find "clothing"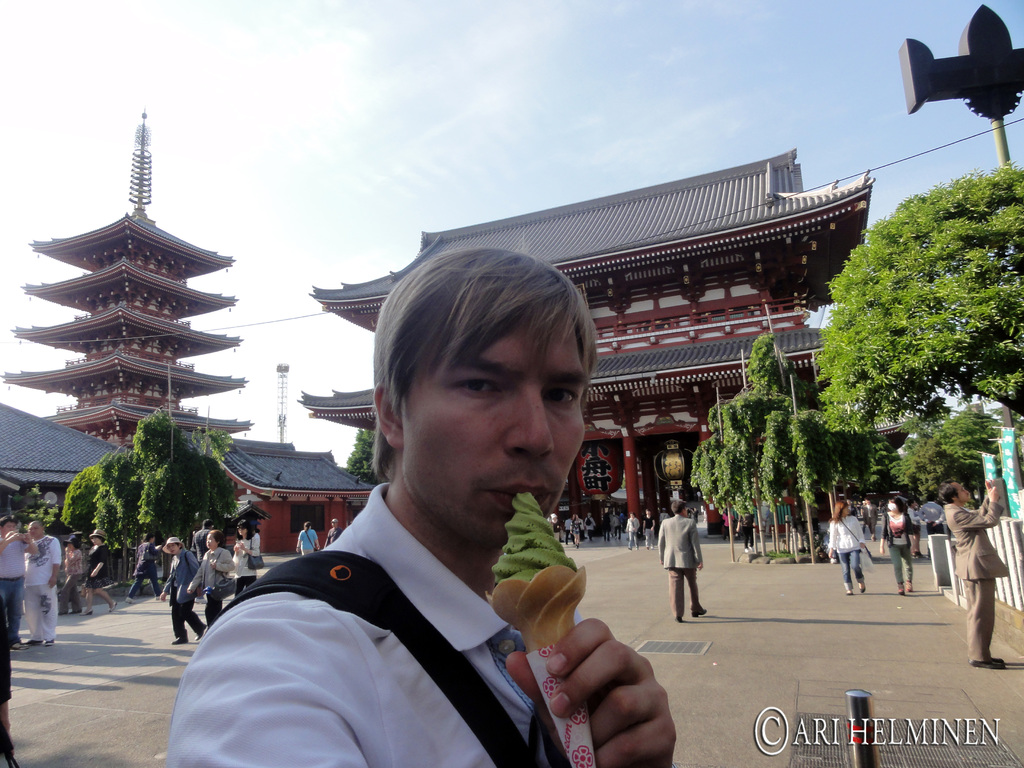
select_region(663, 519, 711, 620)
